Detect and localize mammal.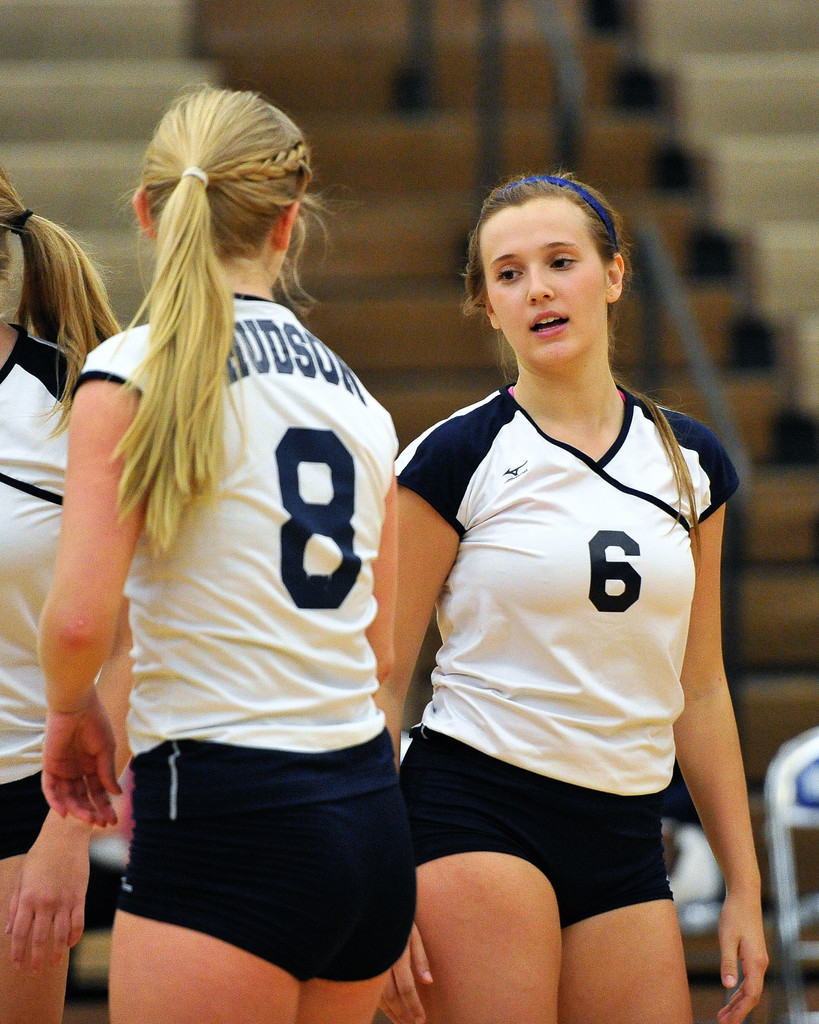
Localized at bbox=[39, 85, 399, 1023].
